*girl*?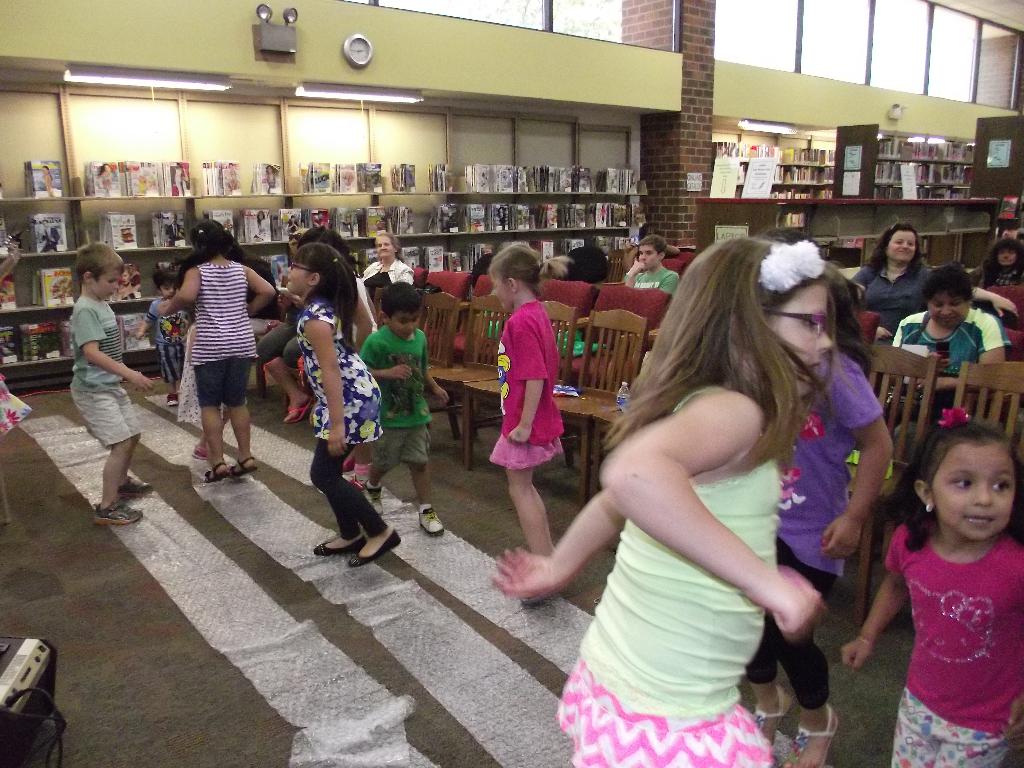
{"left": 476, "top": 240, "right": 576, "bottom": 612}
